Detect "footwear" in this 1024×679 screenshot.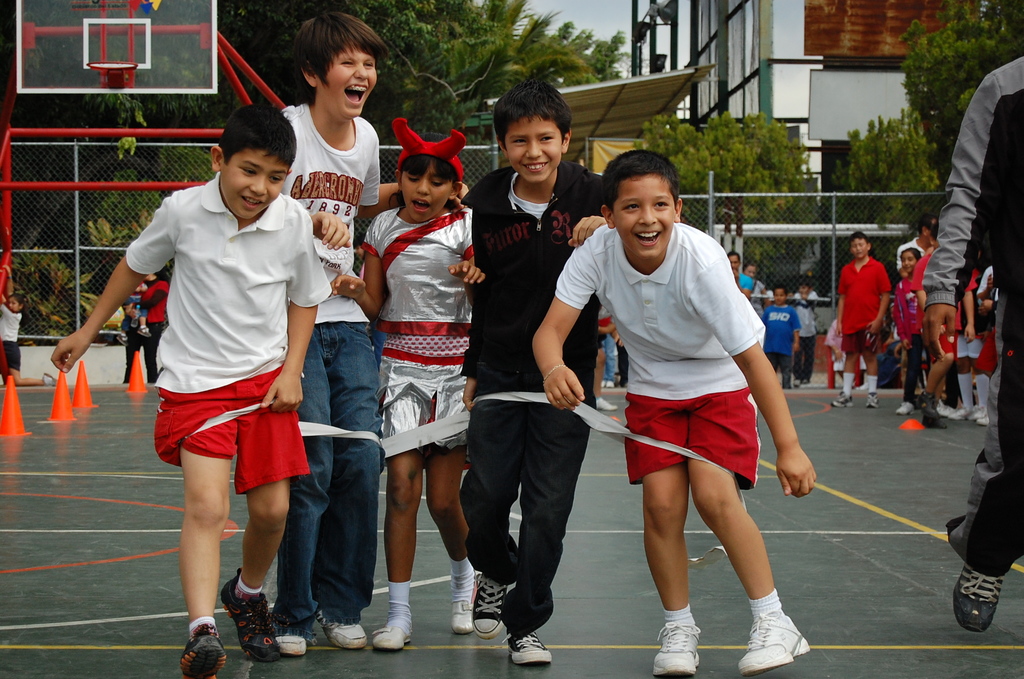
Detection: l=446, t=580, r=477, b=633.
